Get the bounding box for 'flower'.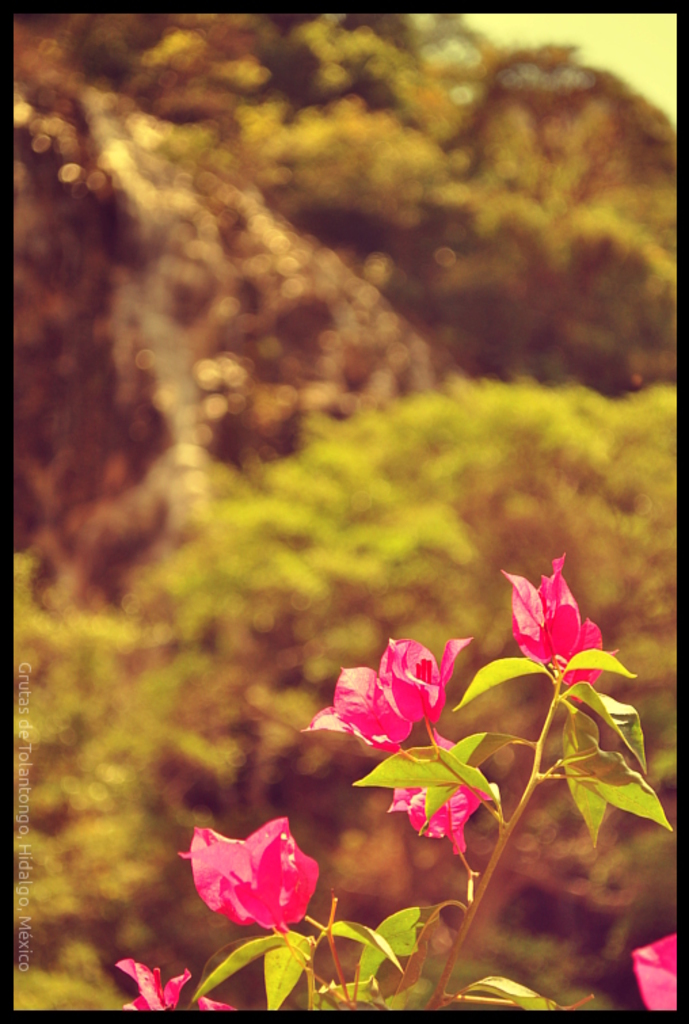
region(191, 997, 232, 1012).
